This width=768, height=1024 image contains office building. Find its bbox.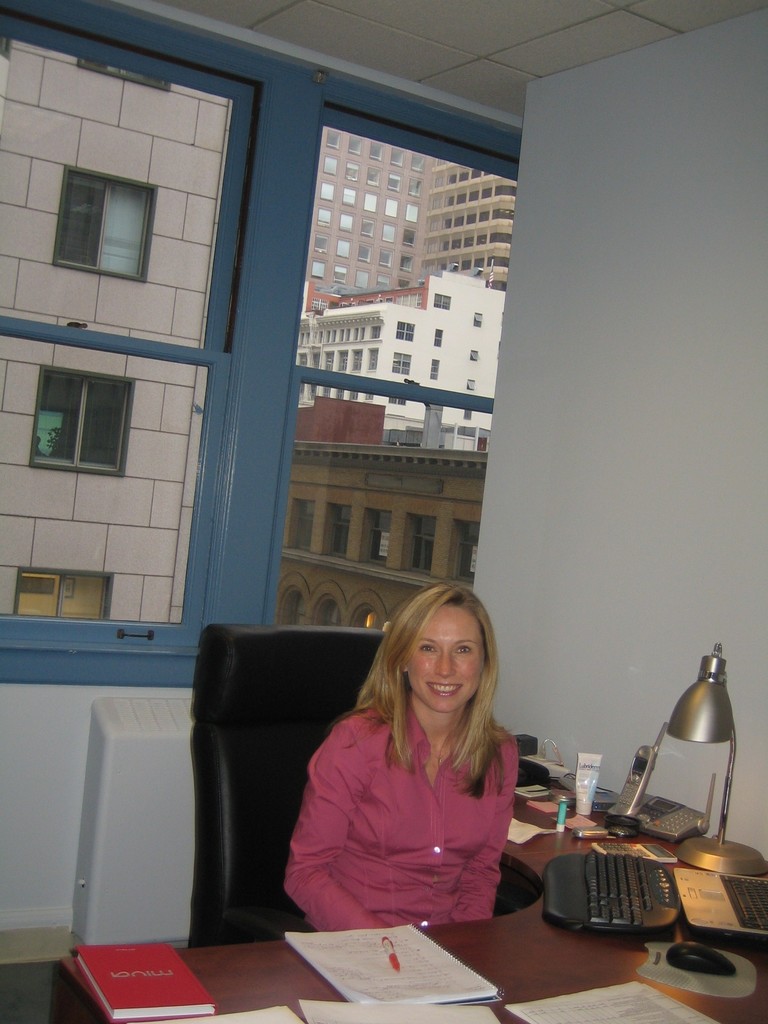
region(83, 84, 767, 1023).
